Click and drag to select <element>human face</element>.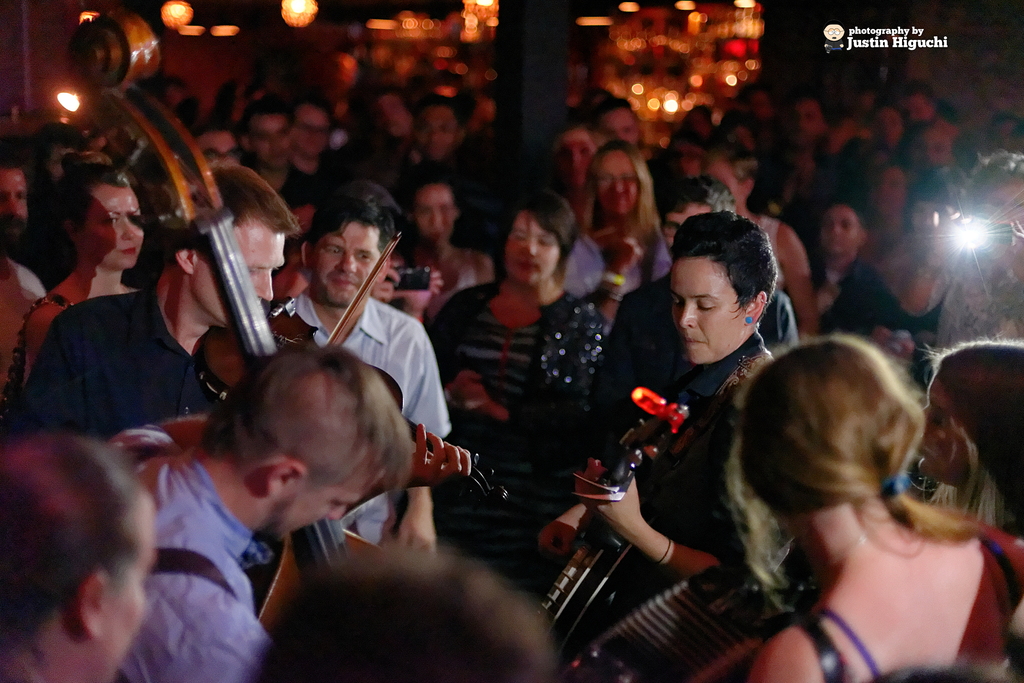
Selection: <box>378,97,405,138</box>.
